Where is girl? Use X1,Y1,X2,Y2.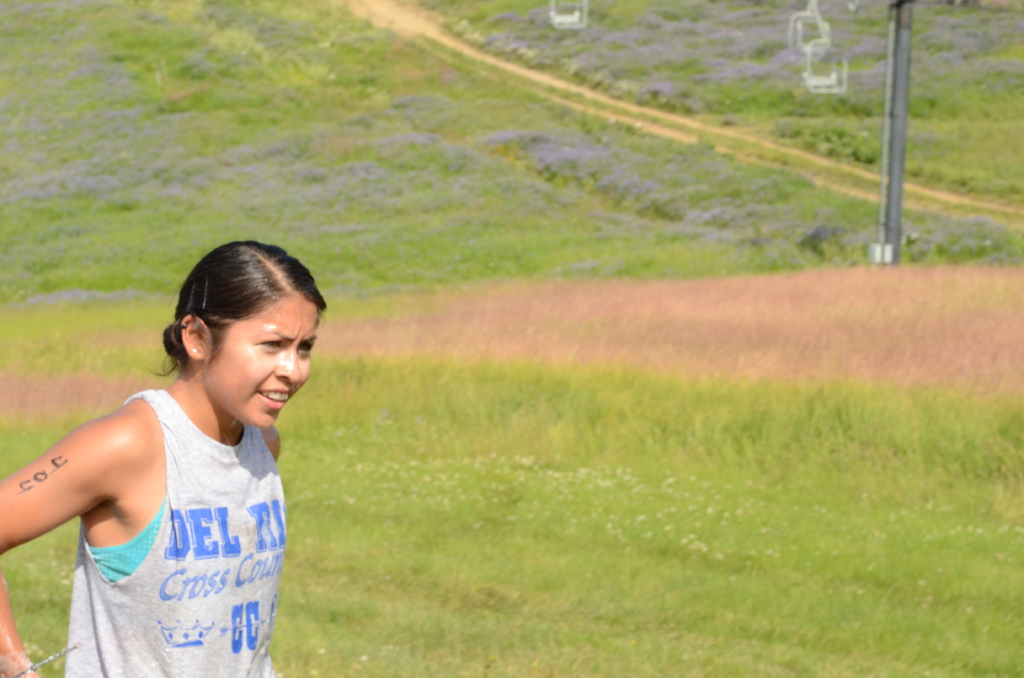
0,242,327,677.
